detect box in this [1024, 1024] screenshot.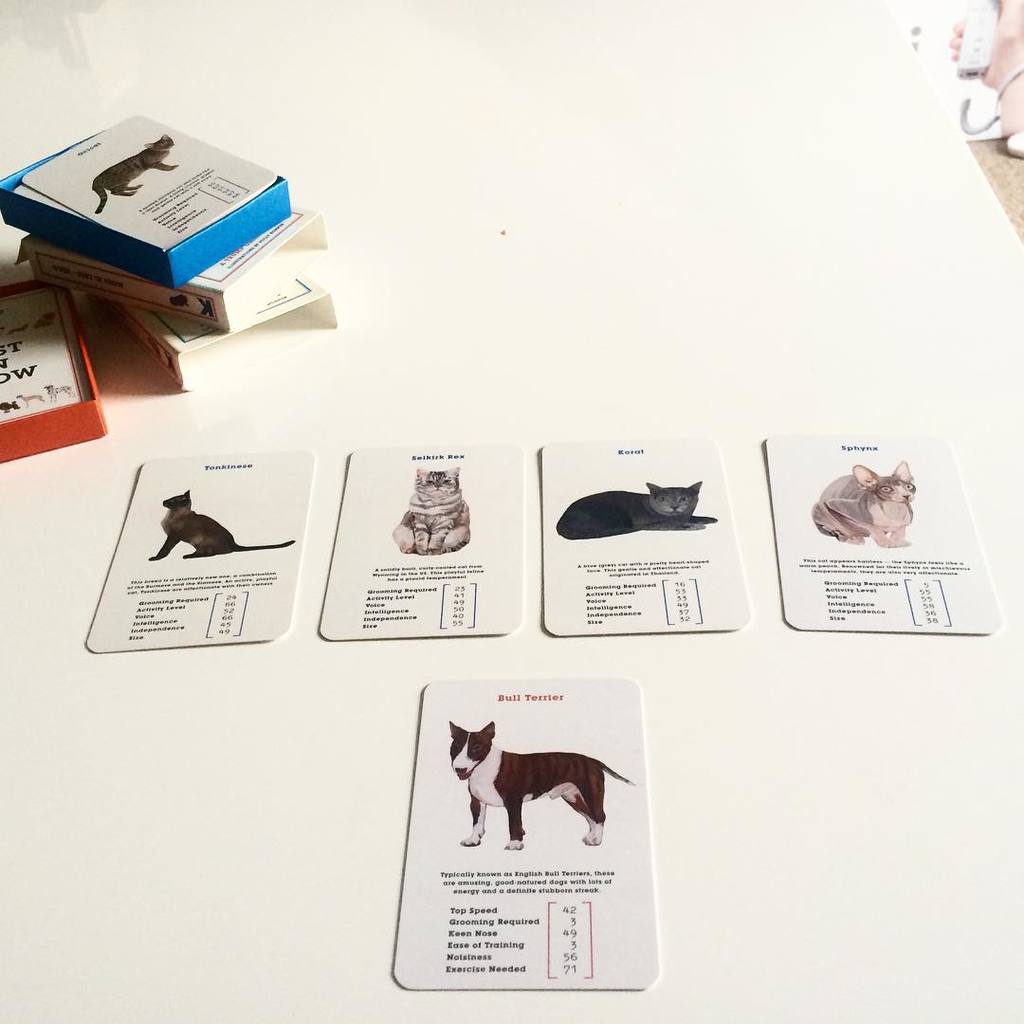
Detection: x1=0 y1=279 x2=107 y2=461.
